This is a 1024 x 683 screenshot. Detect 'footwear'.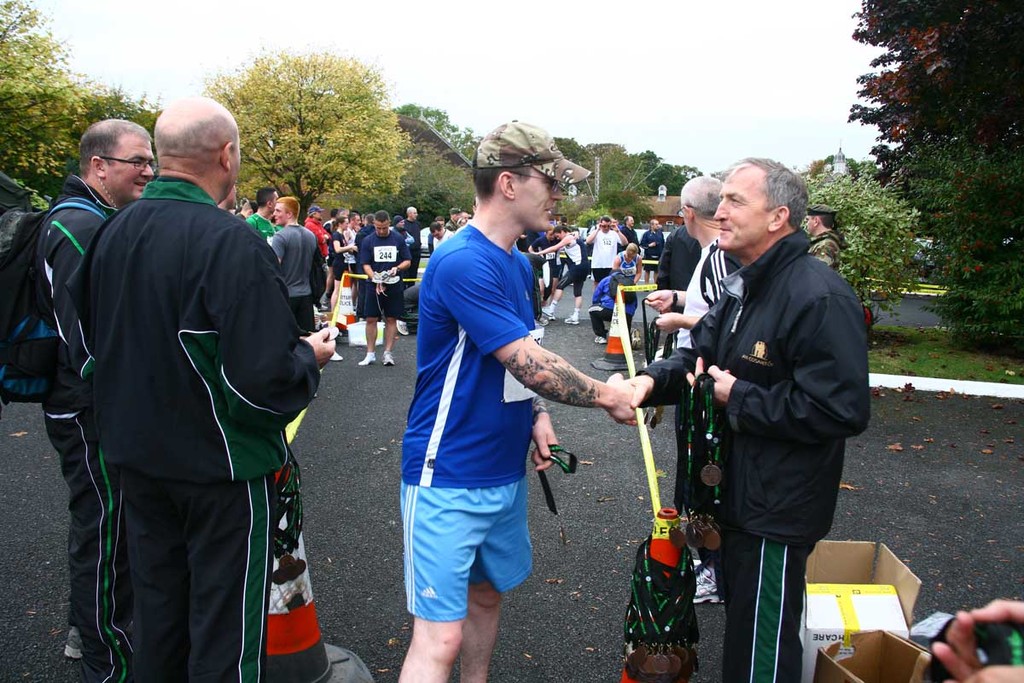
{"x1": 358, "y1": 352, "x2": 376, "y2": 367}.
